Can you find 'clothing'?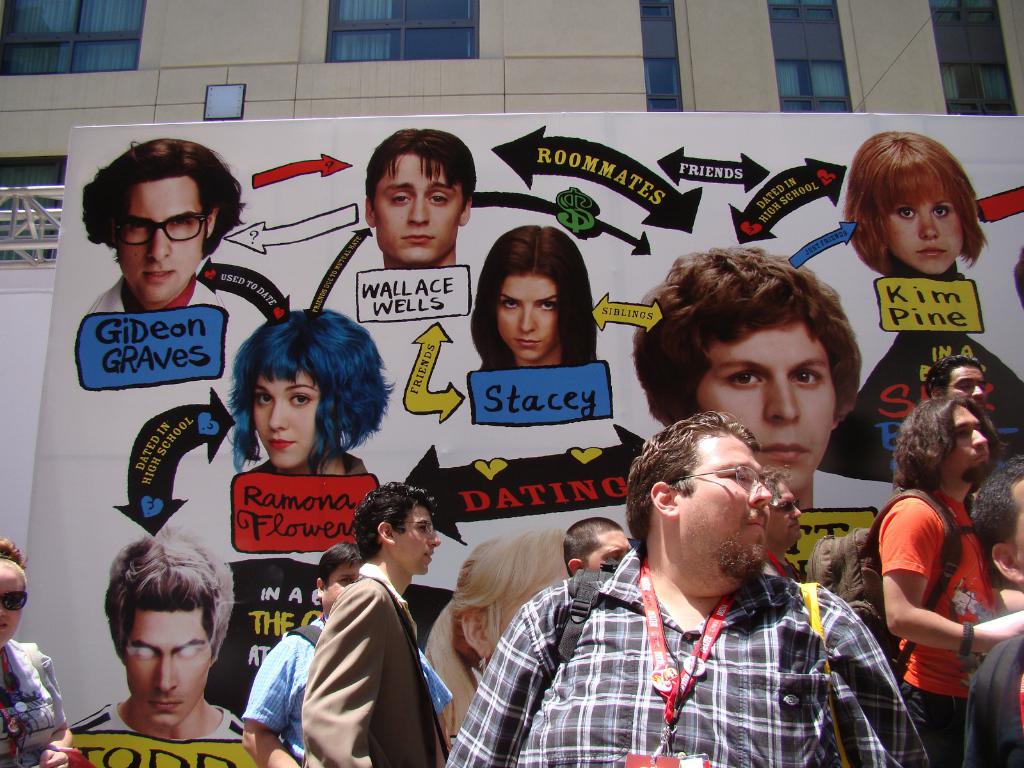
Yes, bounding box: (970,638,1023,767).
